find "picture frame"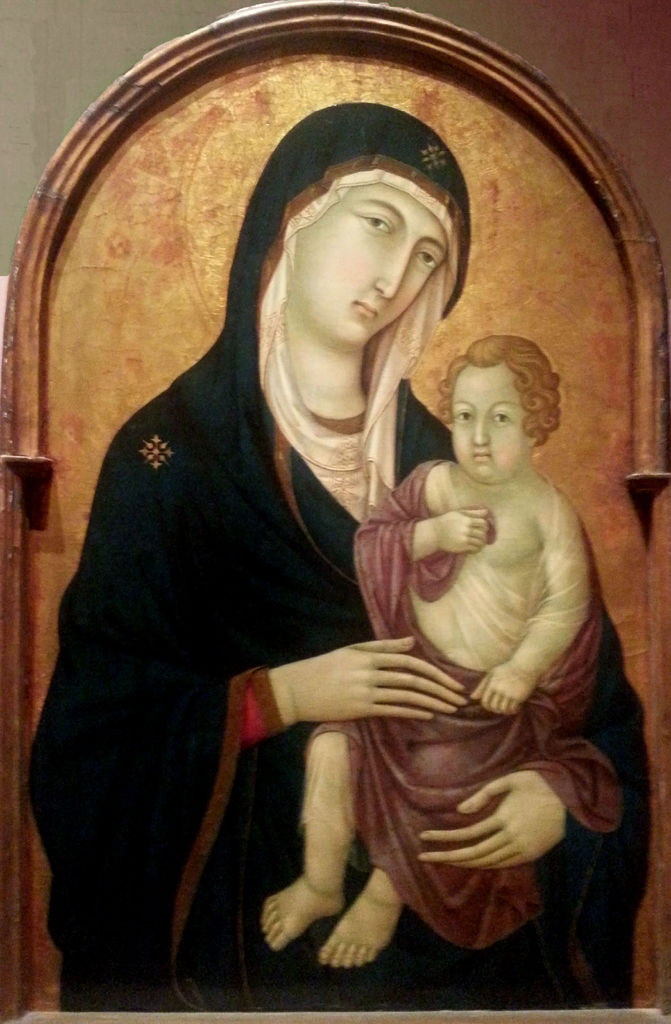
region(0, 0, 670, 1023)
